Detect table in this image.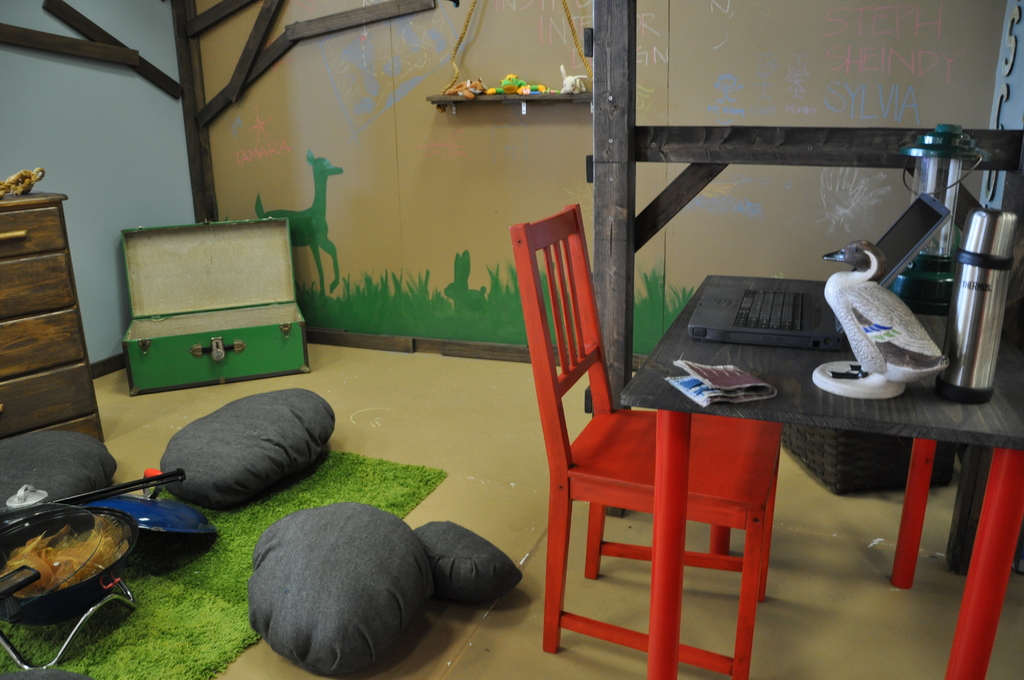
Detection: {"x1": 619, "y1": 275, "x2": 1023, "y2": 679}.
